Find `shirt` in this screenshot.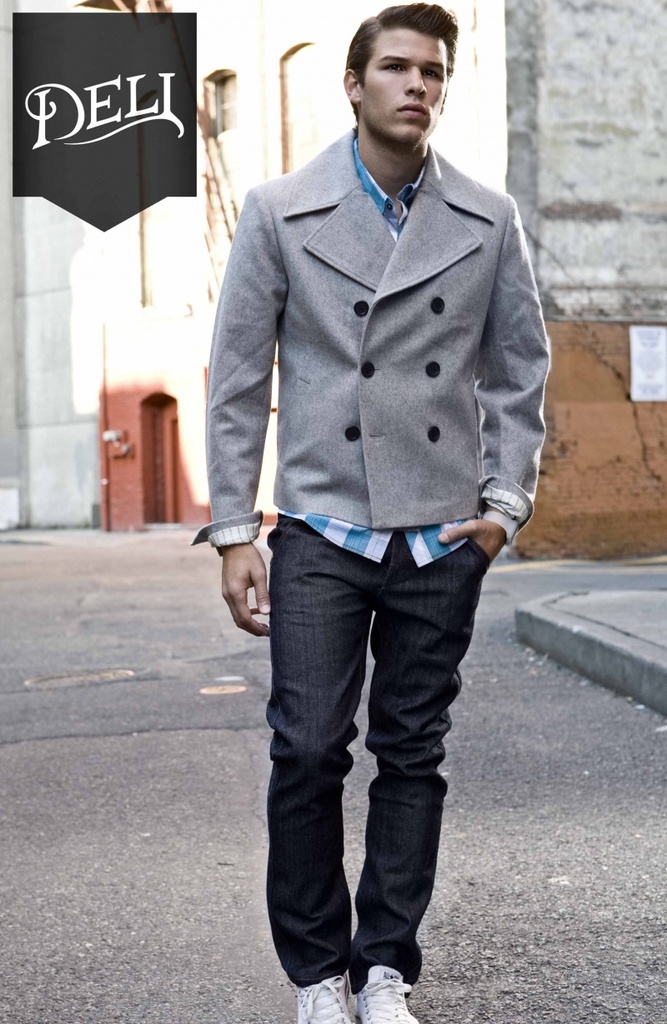
The bounding box for `shirt` is {"left": 279, "top": 141, "right": 509, "bottom": 559}.
